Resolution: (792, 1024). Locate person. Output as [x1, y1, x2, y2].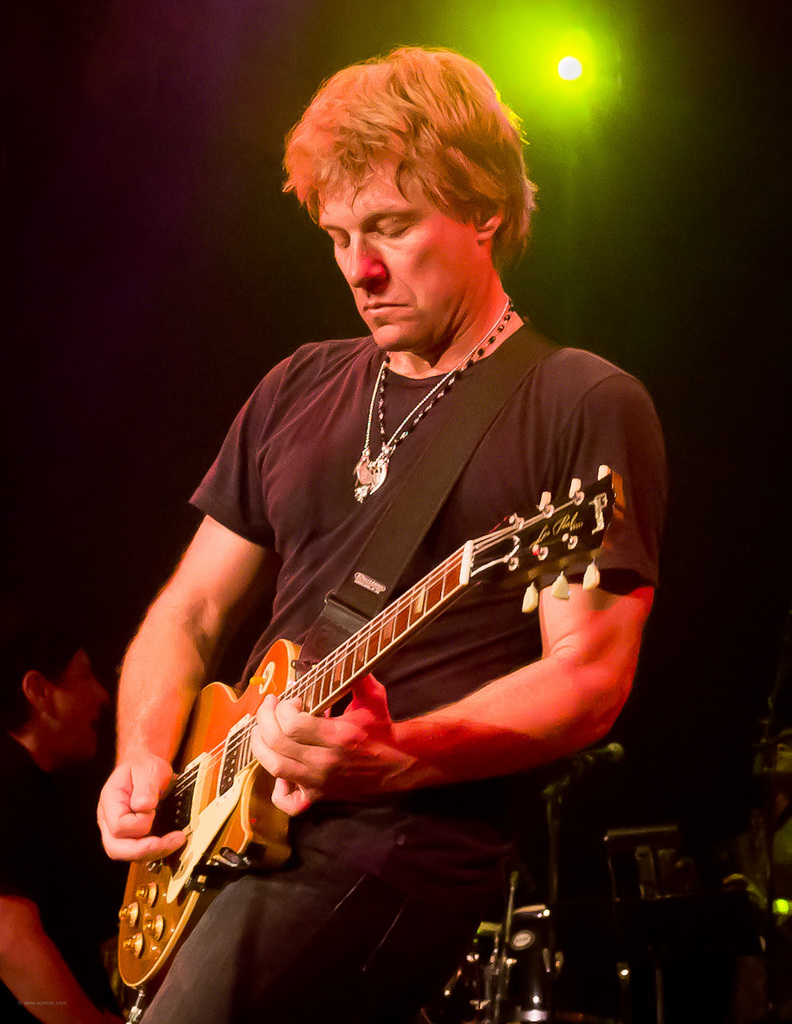
[94, 45, 664, 1023].
